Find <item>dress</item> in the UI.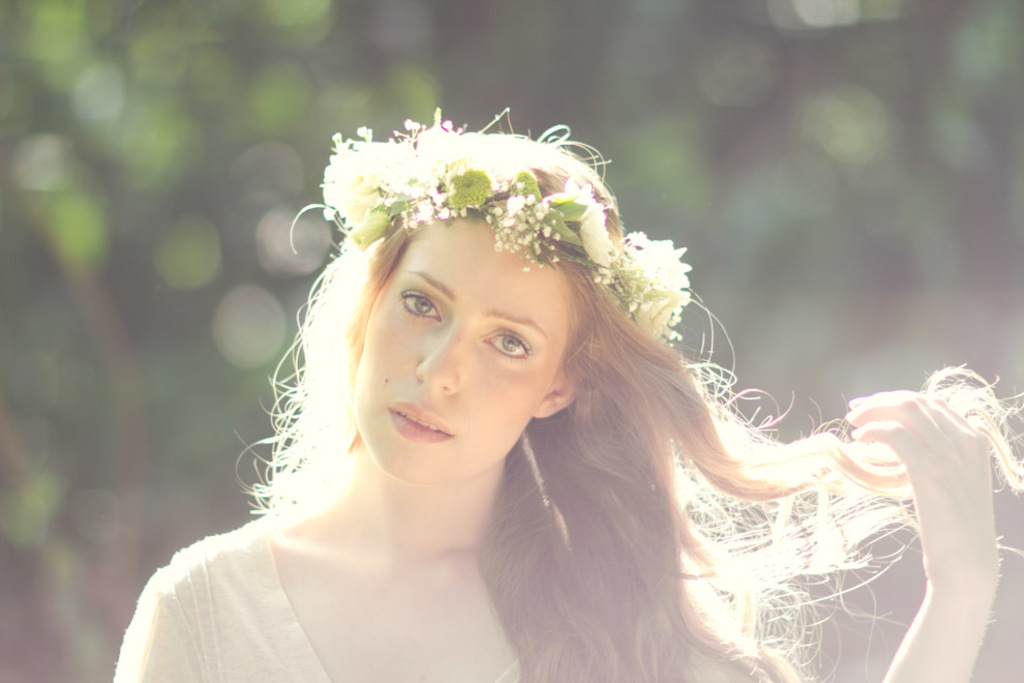
UI element at crop(110, 503, 800, 682).
